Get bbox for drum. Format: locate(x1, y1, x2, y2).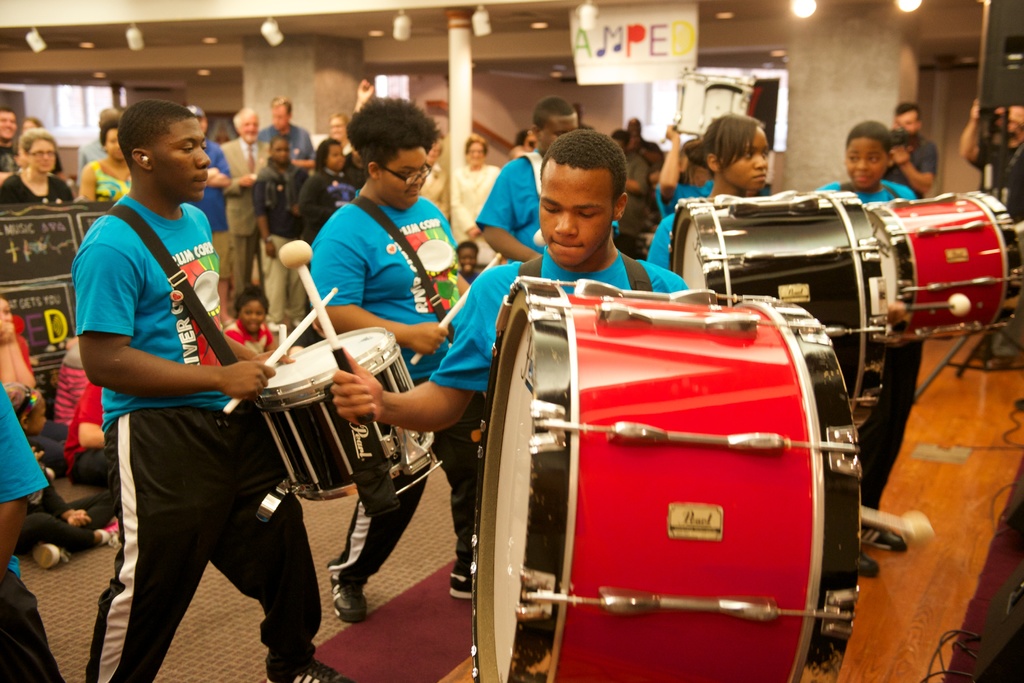
locate(474, 278, 859, 682).
